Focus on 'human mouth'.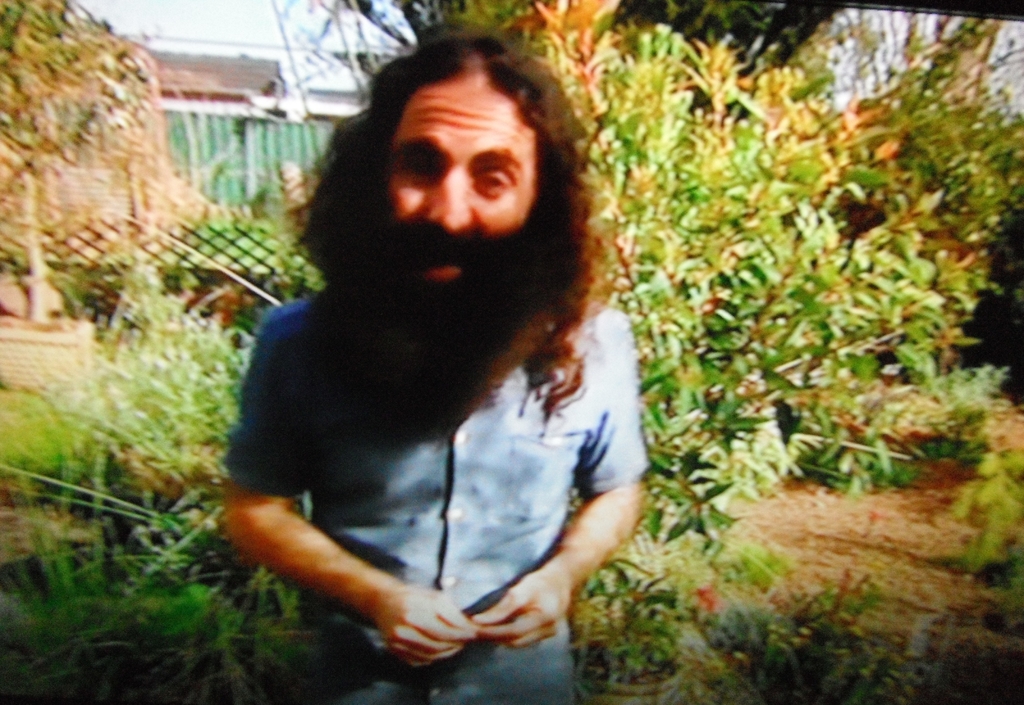
Focused at box=[406, 253, 462, 281].
